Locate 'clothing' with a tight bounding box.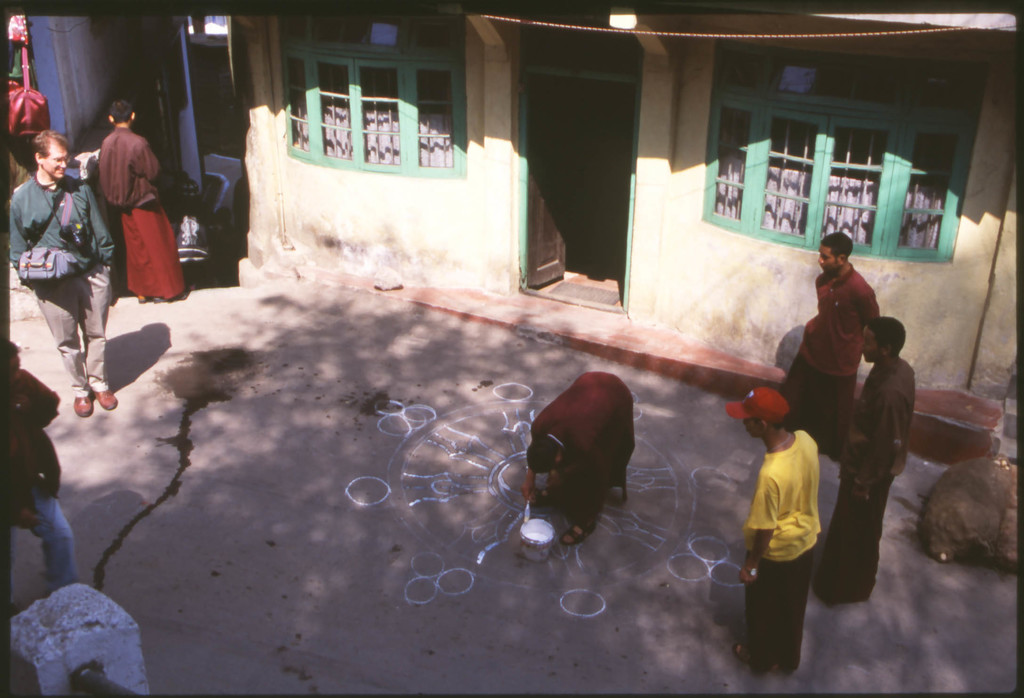
(95,127,189,303).
